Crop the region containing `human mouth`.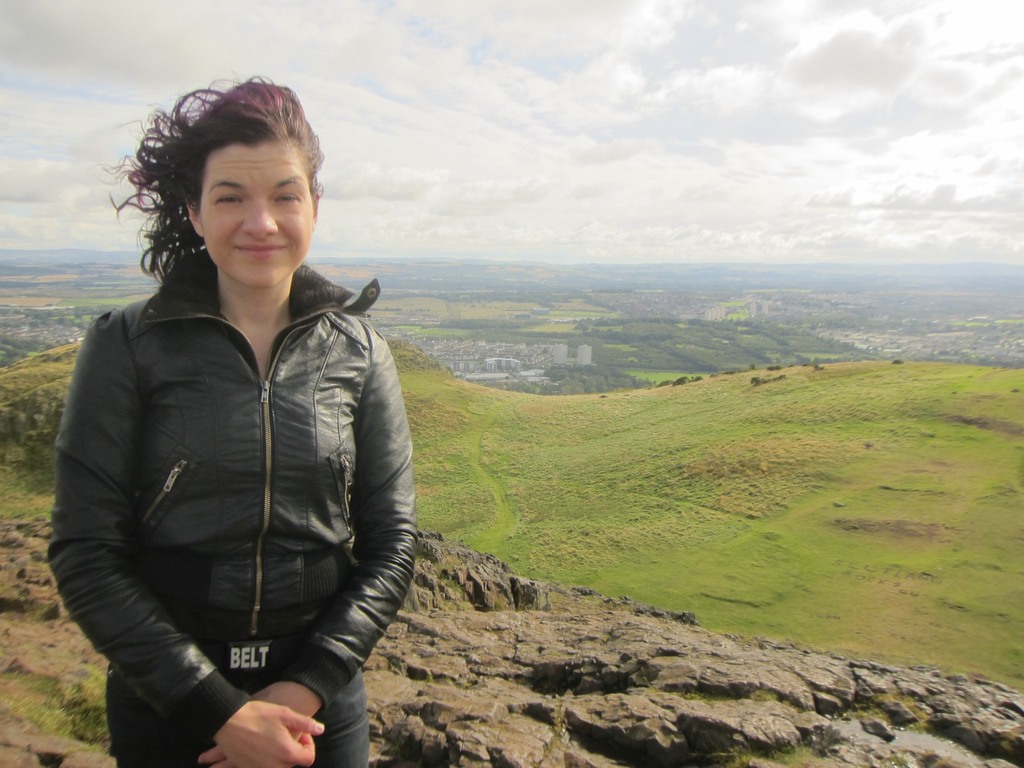
Crop region: 234,243,285,258.
